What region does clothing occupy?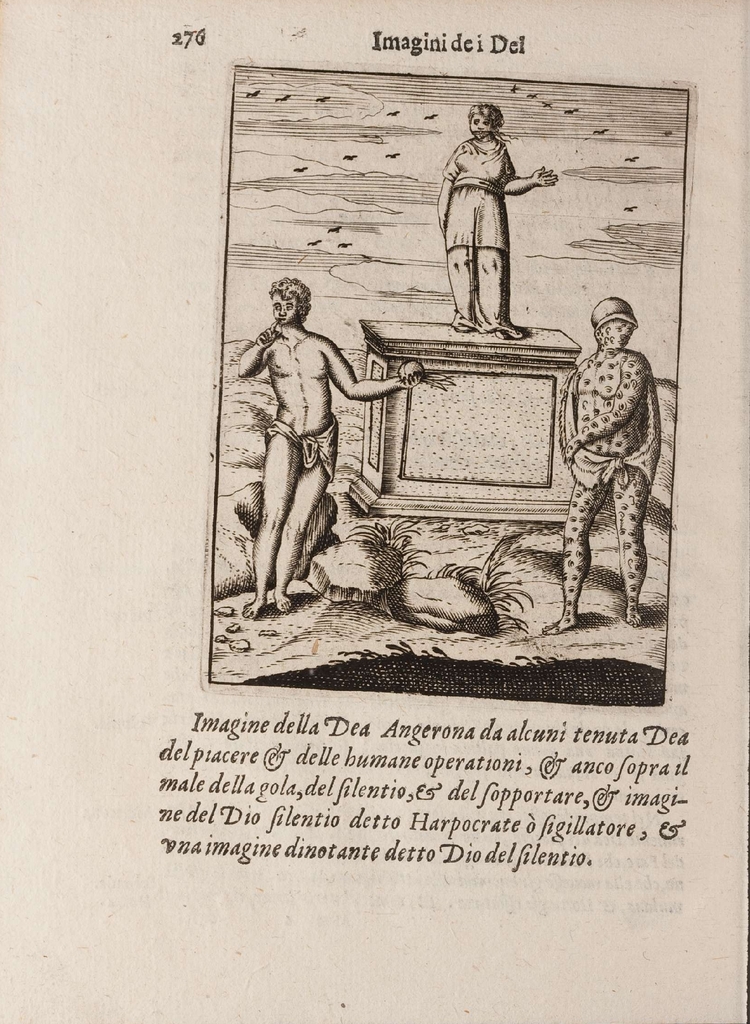
566/440/662/489.
